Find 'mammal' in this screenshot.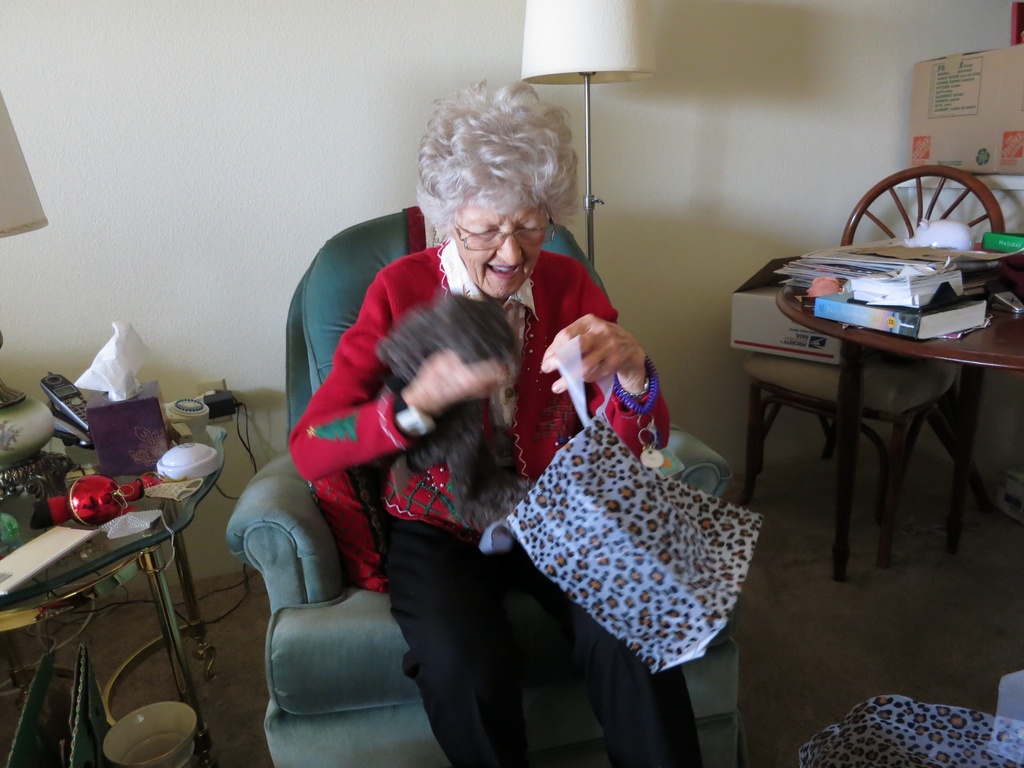
The bounding box for 'mammal' is crop(276, 152, 752, 741).
